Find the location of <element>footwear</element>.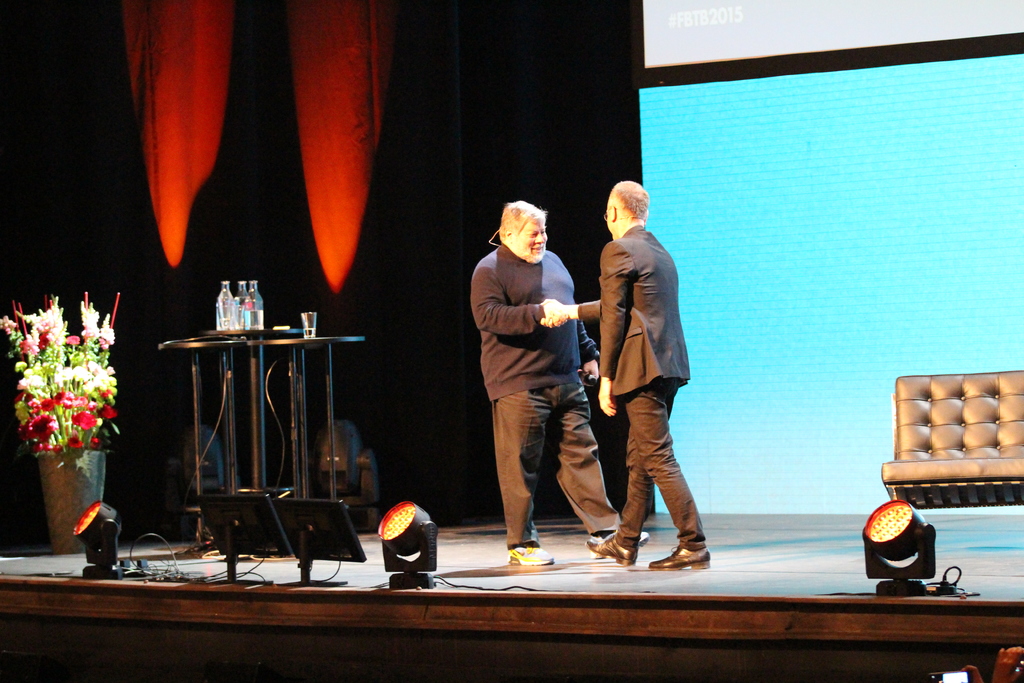
Location: 580,532,638,568.
